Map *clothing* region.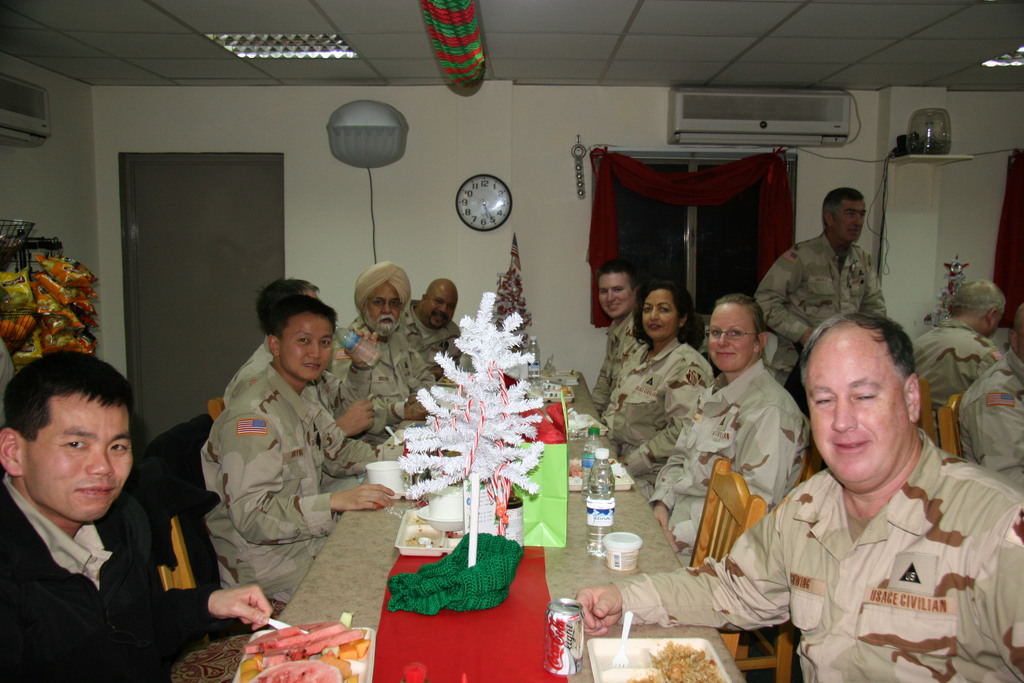
Mapped to {"x1": 222, "y1": 336, "x2": 388, "y2": 456}.
